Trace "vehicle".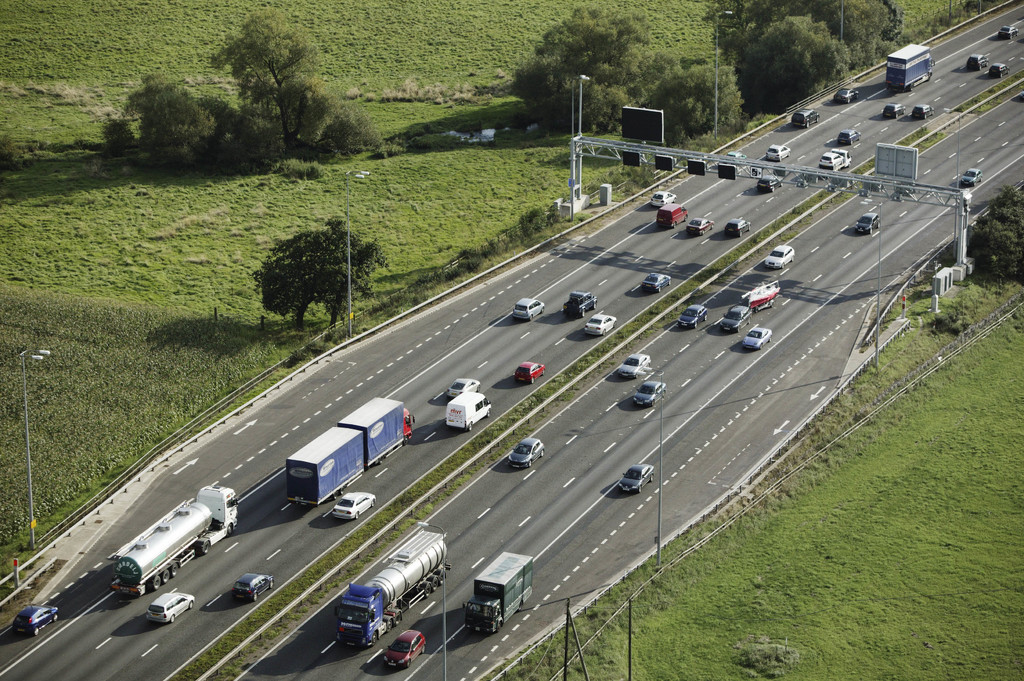
Traced to 989 62 1009 77.
